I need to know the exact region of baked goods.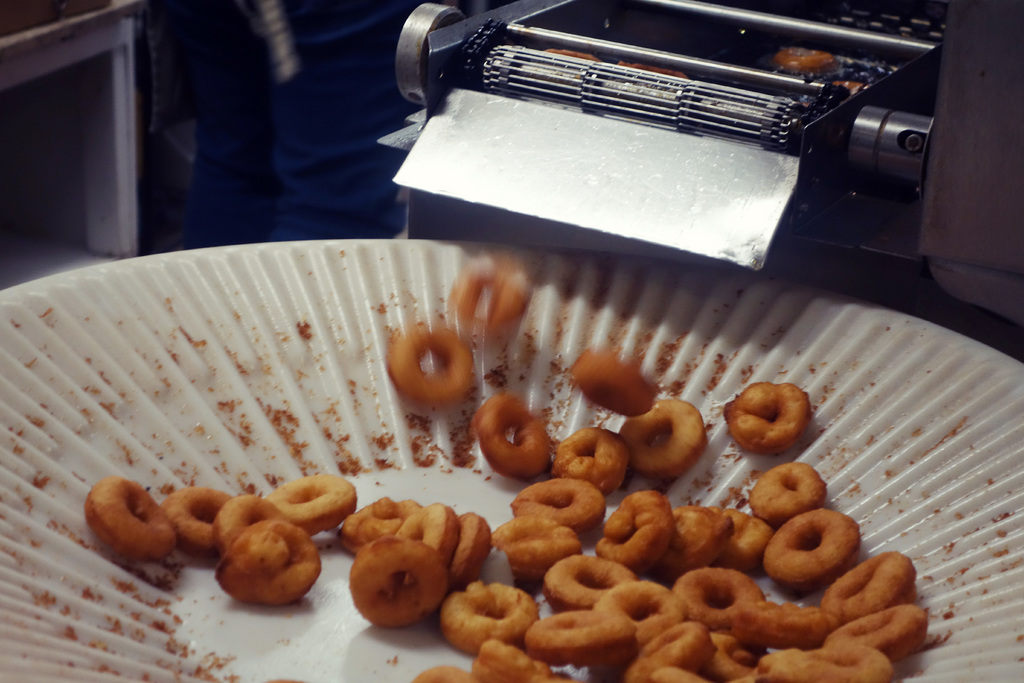
Region: l=745, t=462, r=829, b=523.
